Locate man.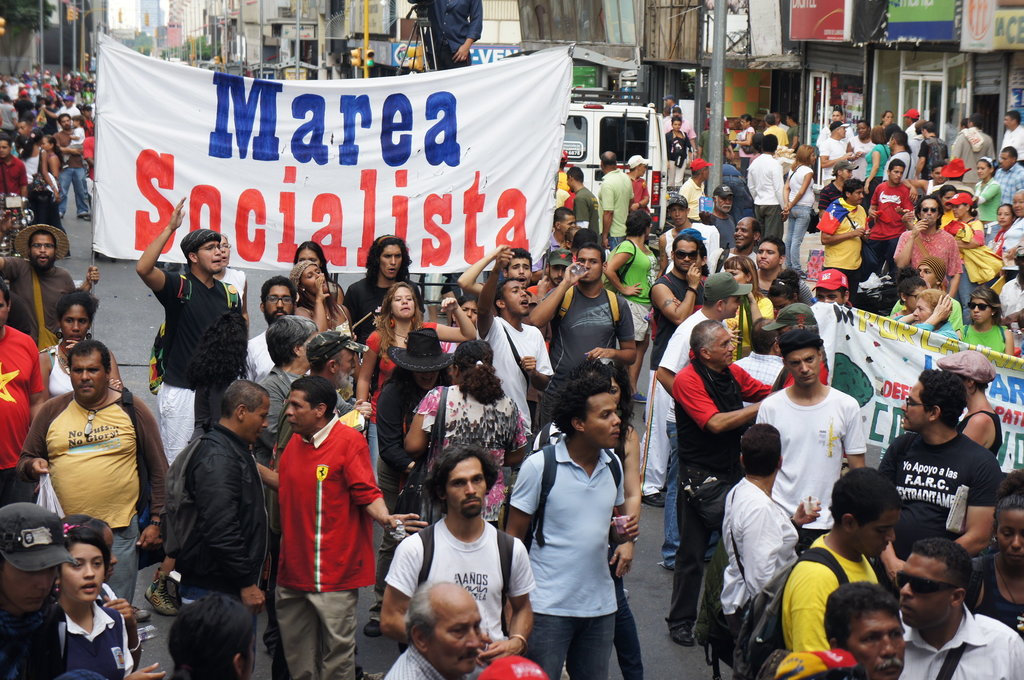
Bounding box: bbox=[898, 104, 920, 140].
